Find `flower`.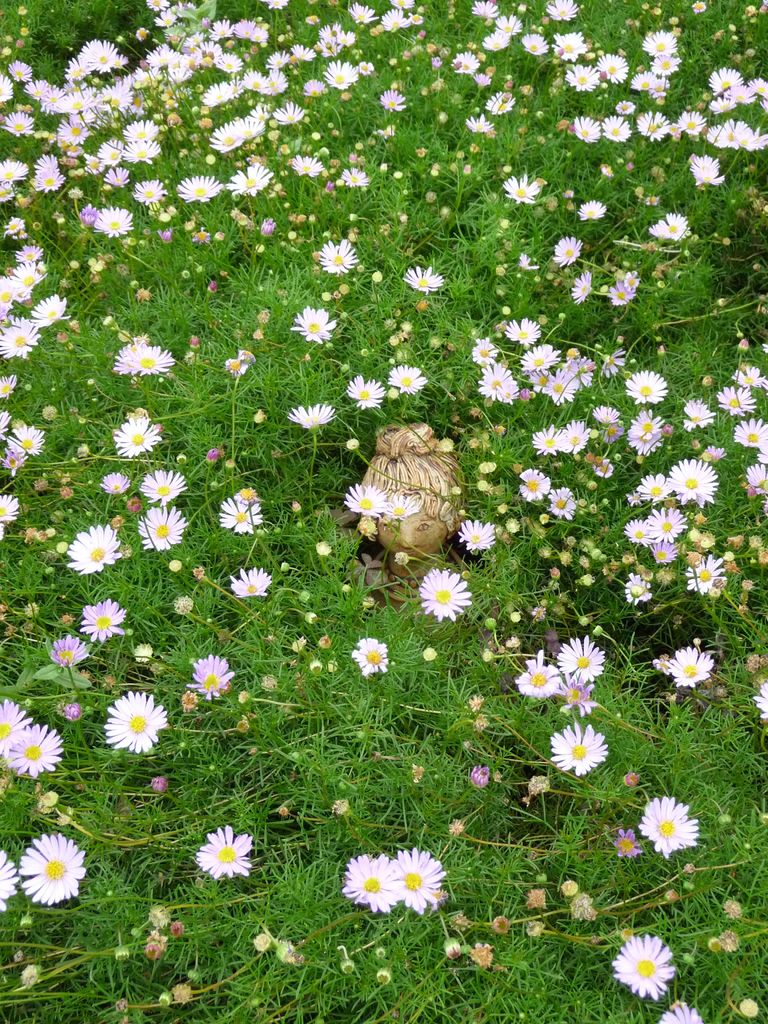
region(218, 495, 262, 535).
